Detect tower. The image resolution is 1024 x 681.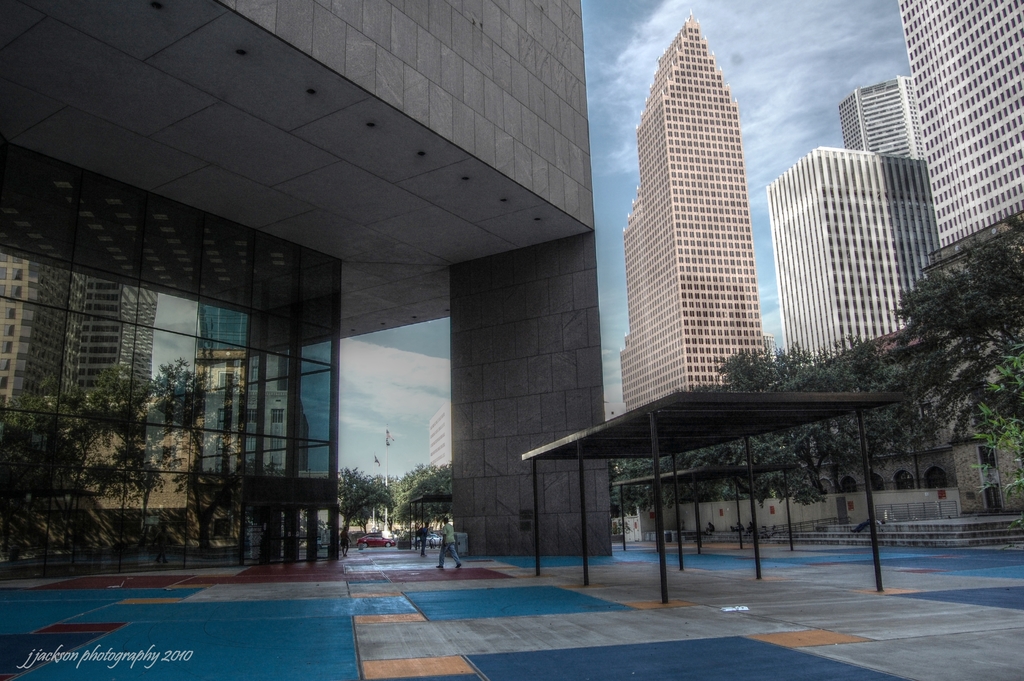
<region>772, 147, 934, 357</region>.
